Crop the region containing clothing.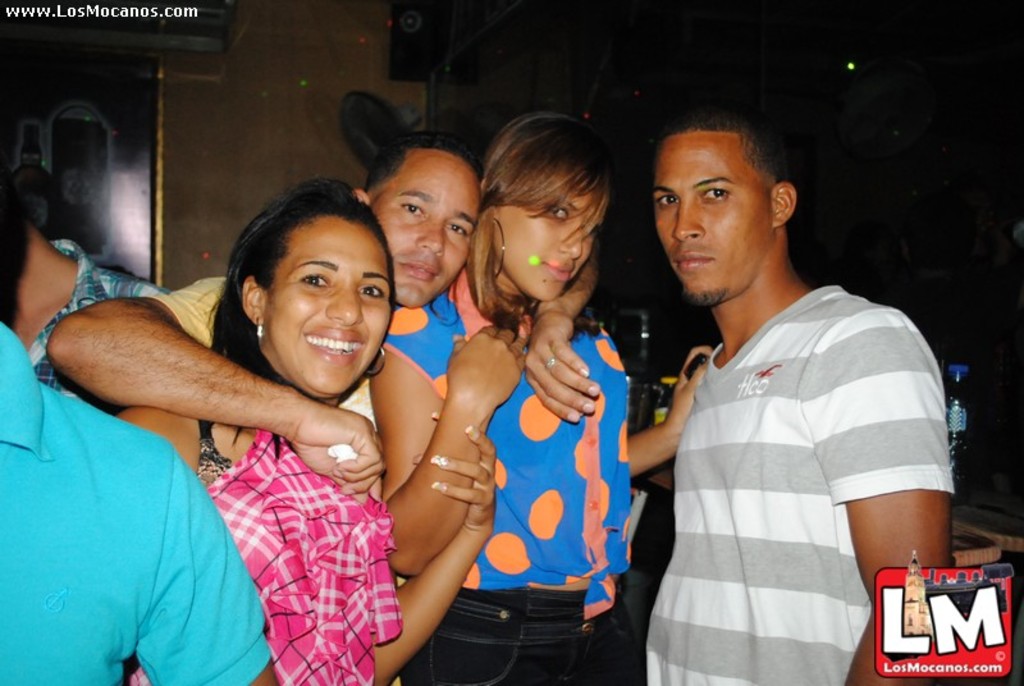
Crop region: select_region(380, 255, 649, 685).
